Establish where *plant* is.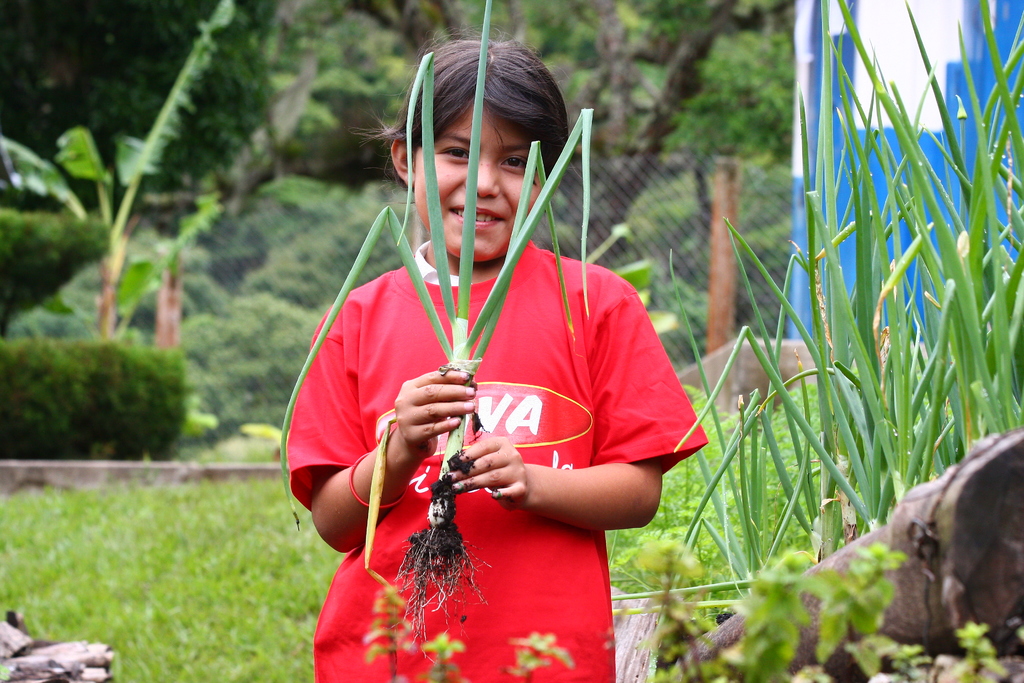
Established at pyautogui.locateOnScreen(150, 185, 227, 350).
